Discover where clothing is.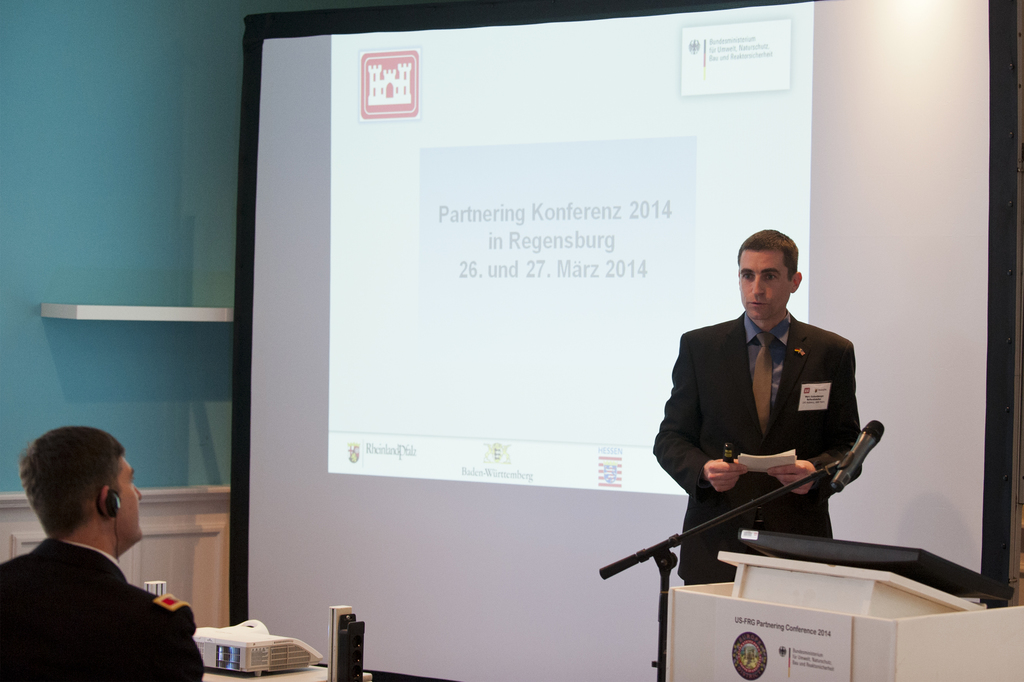
Discovered at pyautogui.locateOnScreen(650, 312, 859, 593).
